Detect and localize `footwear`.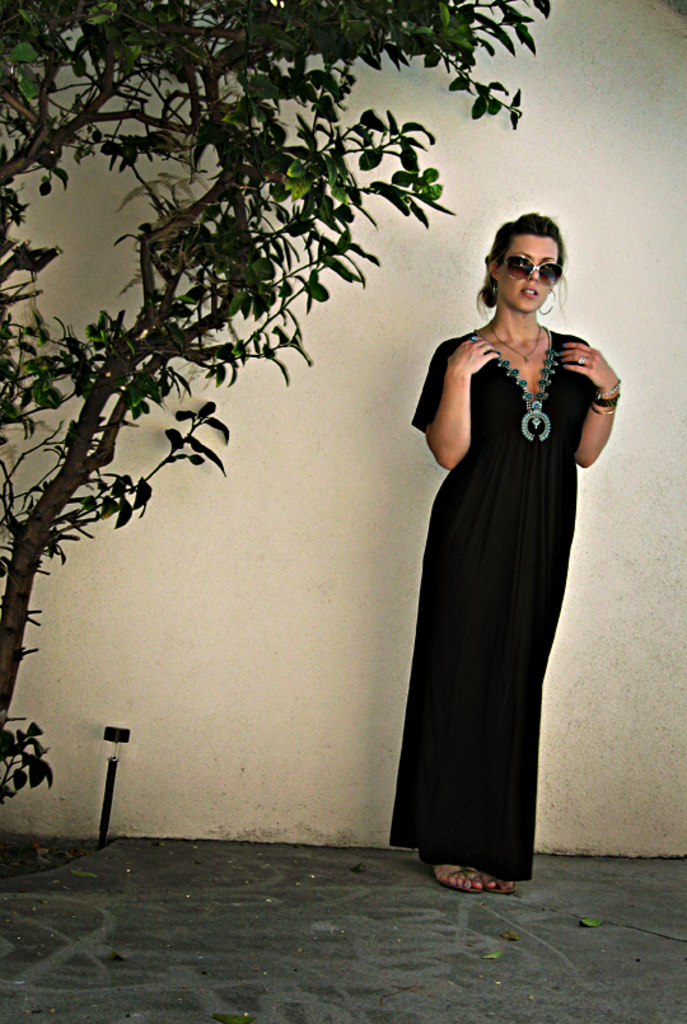
Localized at <bbox>464, 866, 520, 894</bbox>.
